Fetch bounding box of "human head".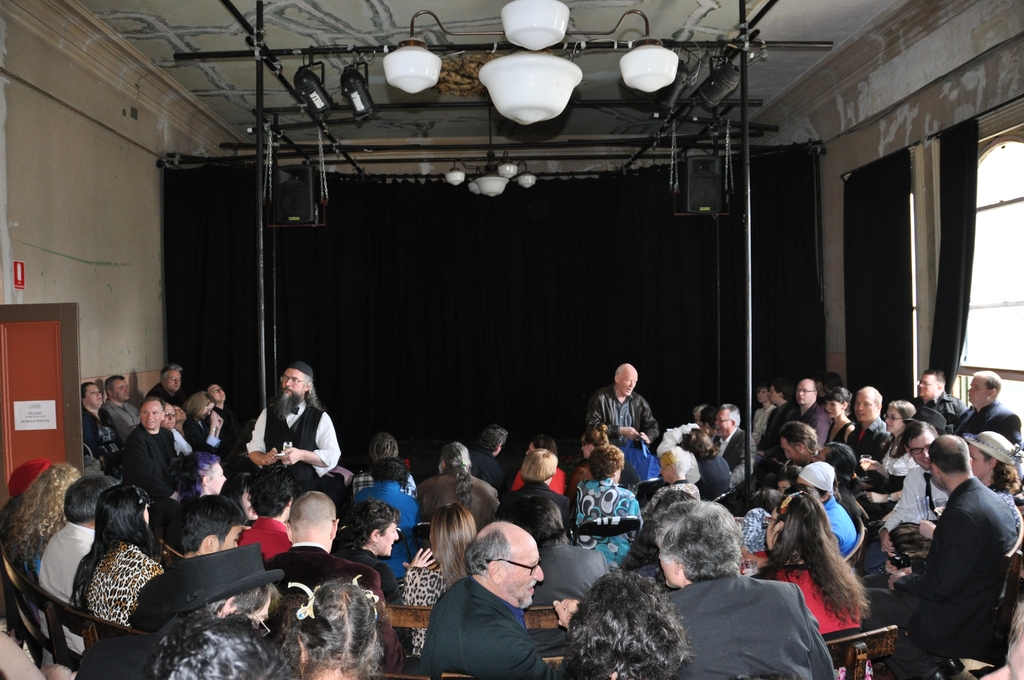
Bbox: BBox(580, 423, 609, 461).
